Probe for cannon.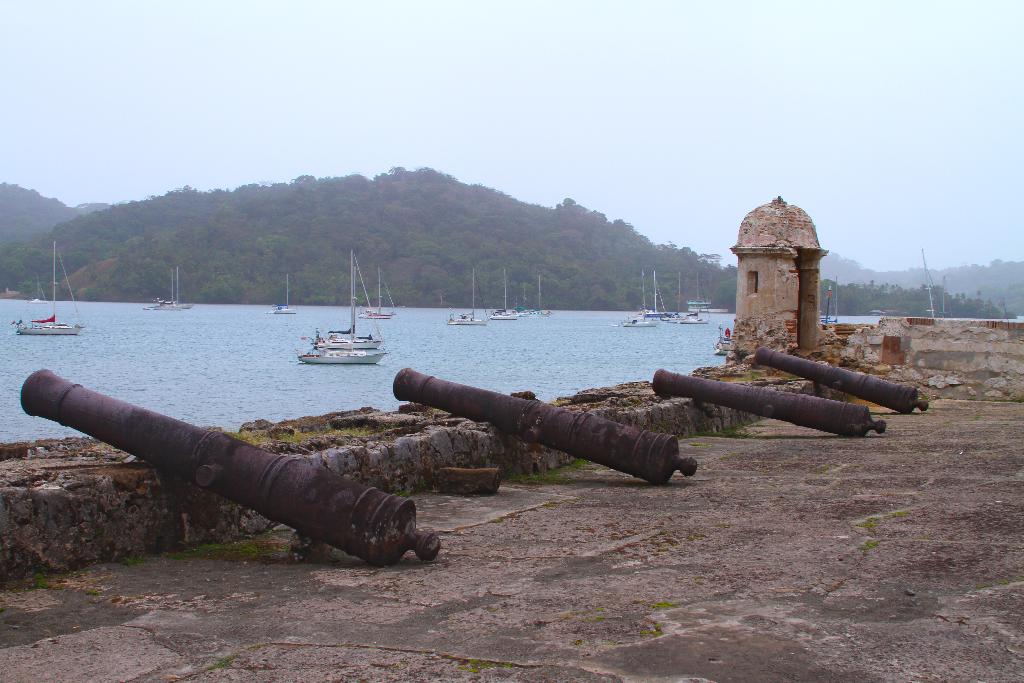
Probe result: region(751, 348, 929, 413).
